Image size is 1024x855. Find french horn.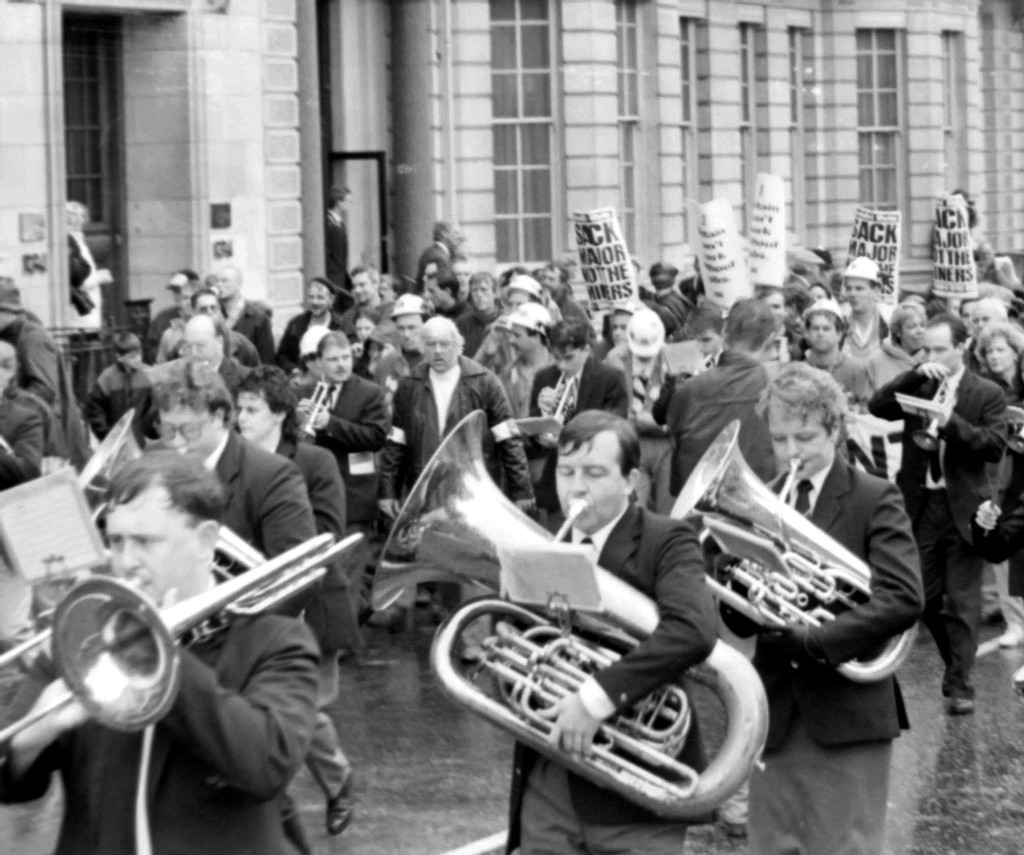
419/403/776/775.
